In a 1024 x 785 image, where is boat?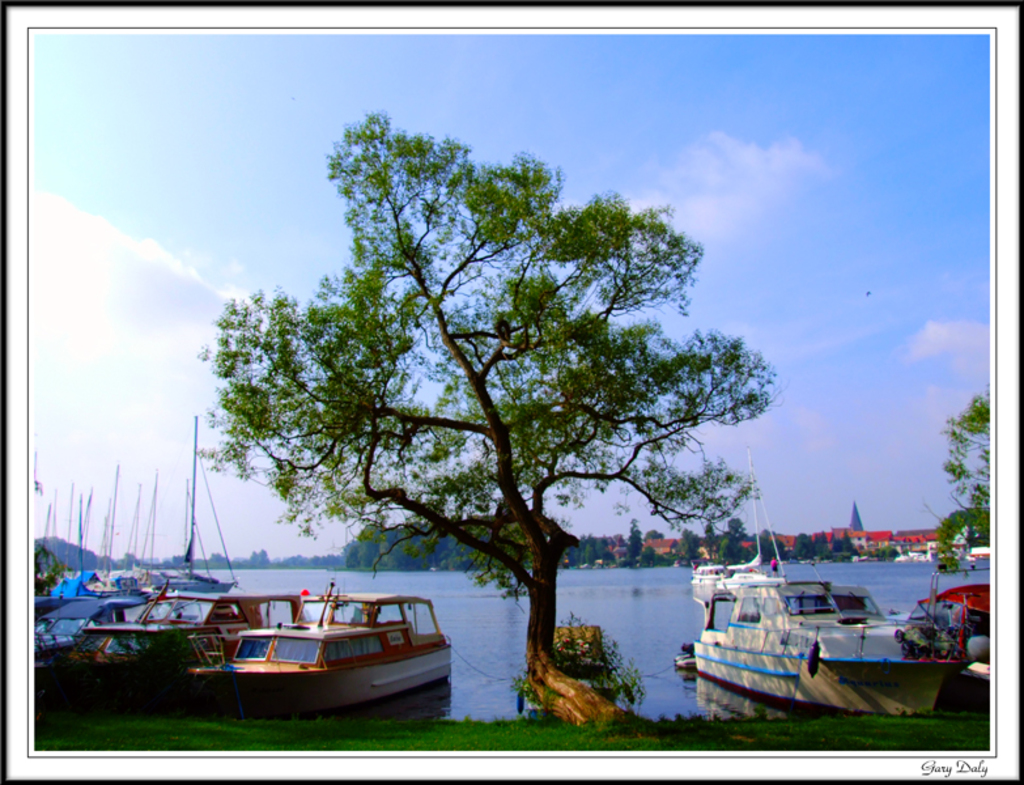
x1=144 y1=416 x2=239 y2=585.
